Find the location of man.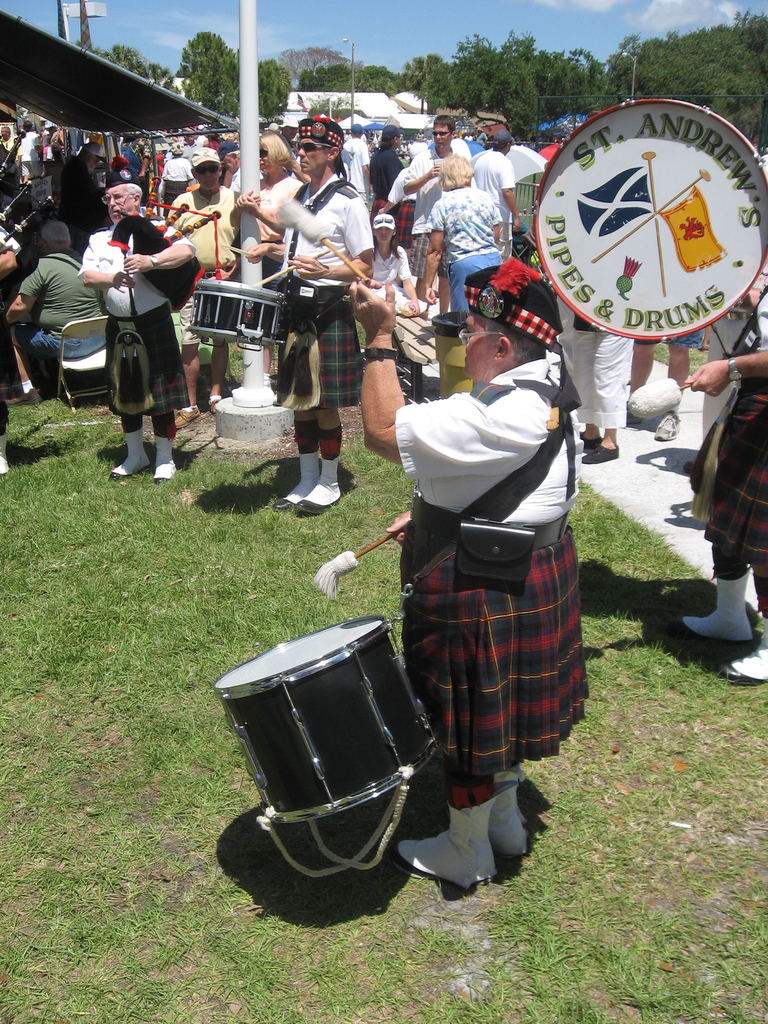
Location: 340 123 371 204.
